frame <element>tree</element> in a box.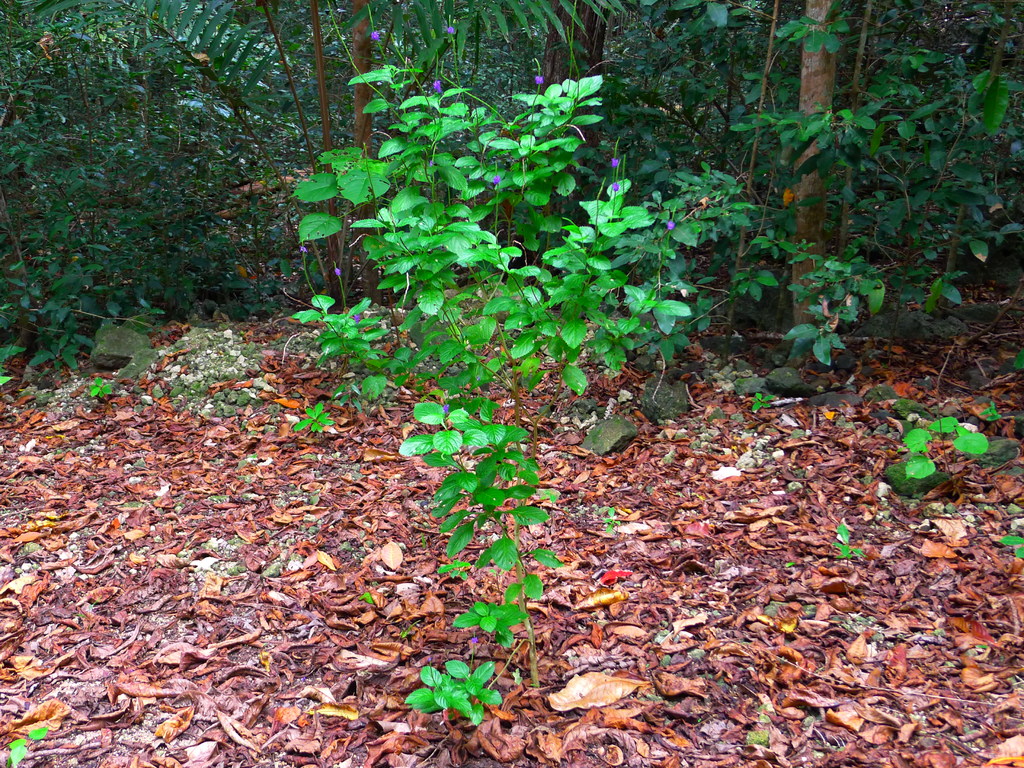
(0,0,1023,427).
